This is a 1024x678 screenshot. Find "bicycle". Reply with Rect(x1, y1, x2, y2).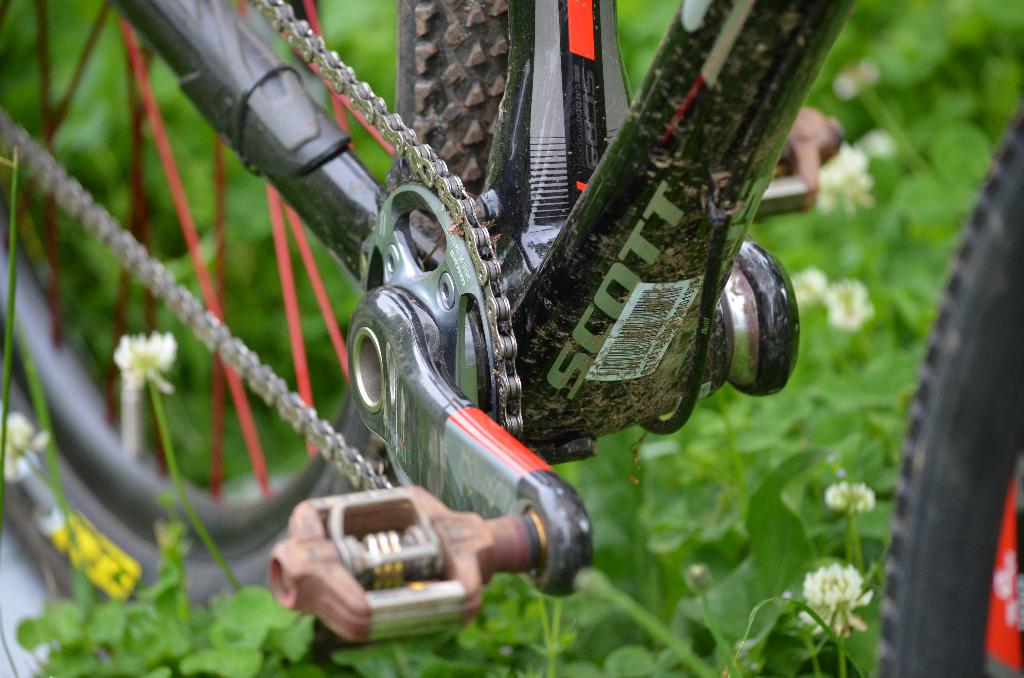
Rect(109, 14, 826, 635).
